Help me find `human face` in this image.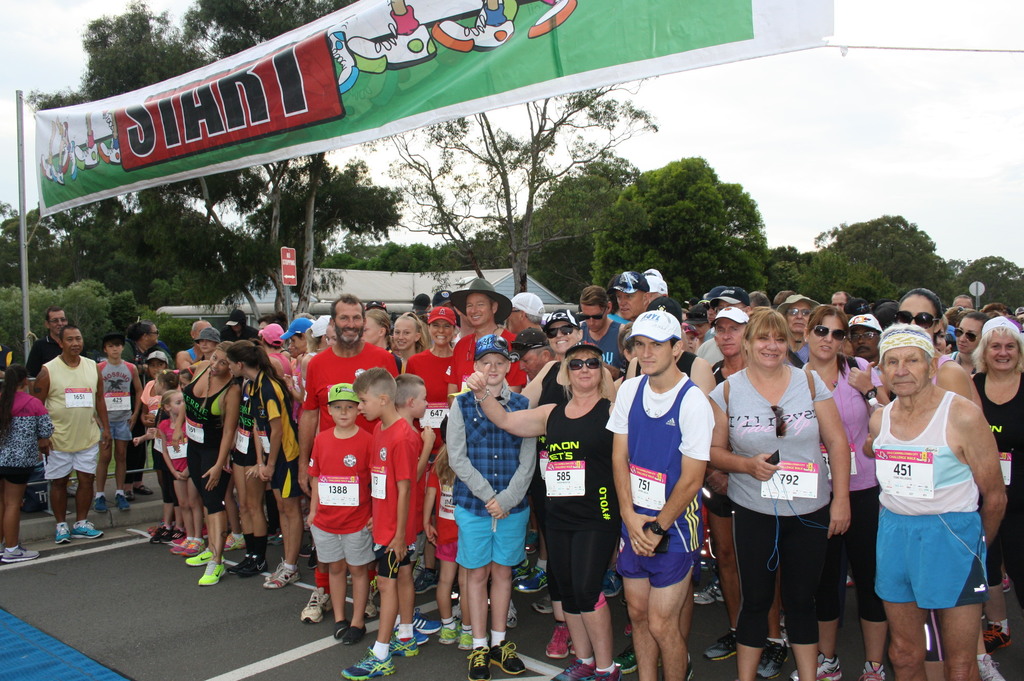
Found it: crop(390, 318, 417, 352).
